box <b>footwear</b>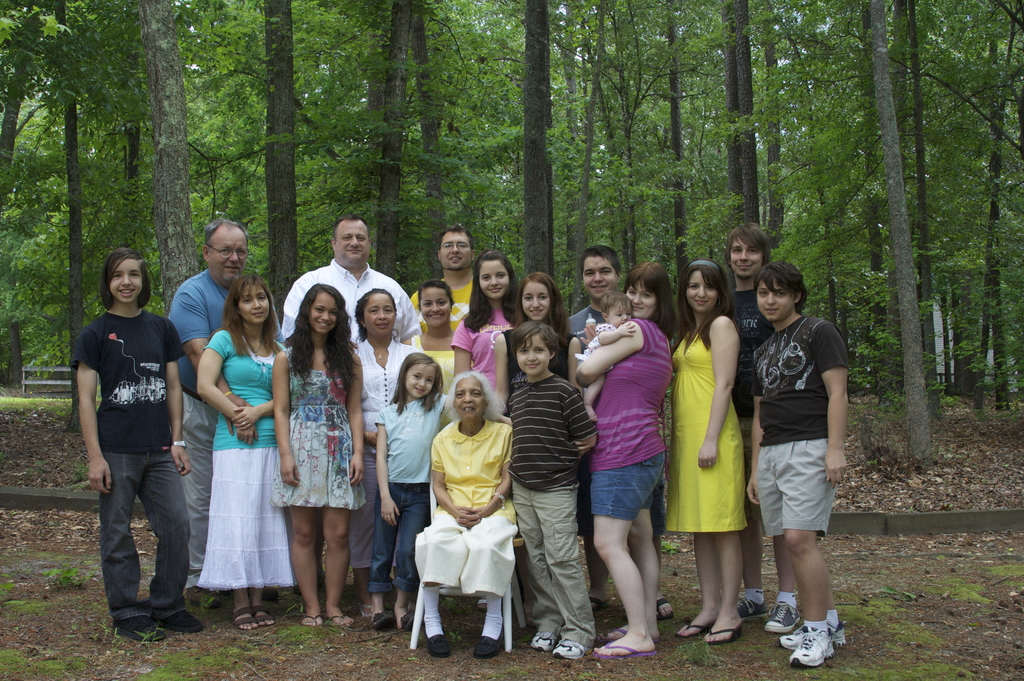
region(116, 614, 165, 641)
